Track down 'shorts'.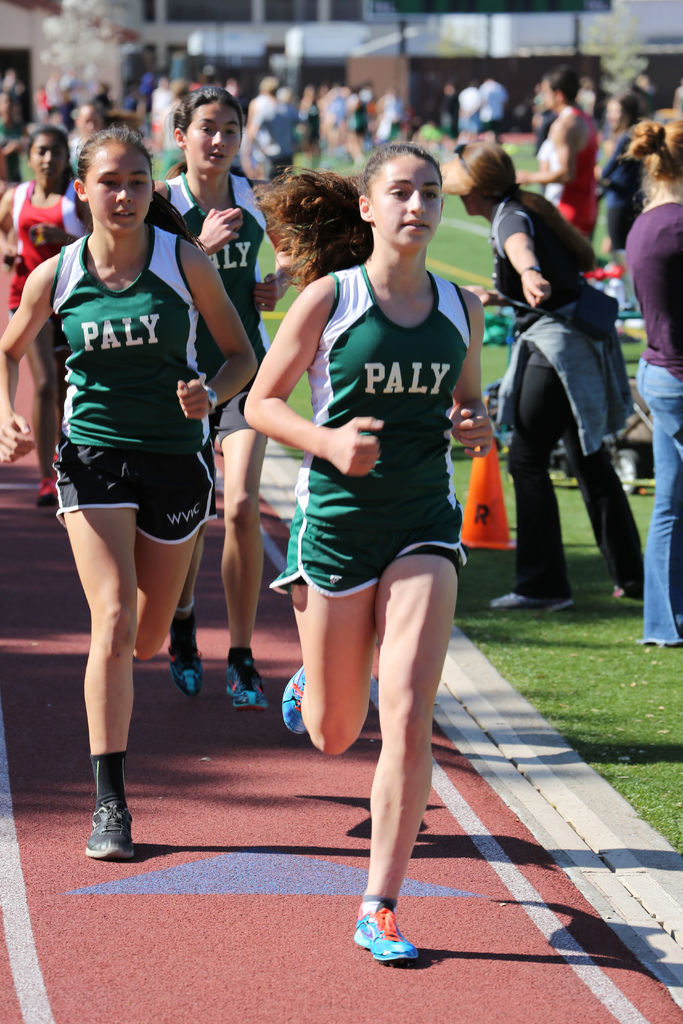
Tracked to box(604, 205, 636, 258).
